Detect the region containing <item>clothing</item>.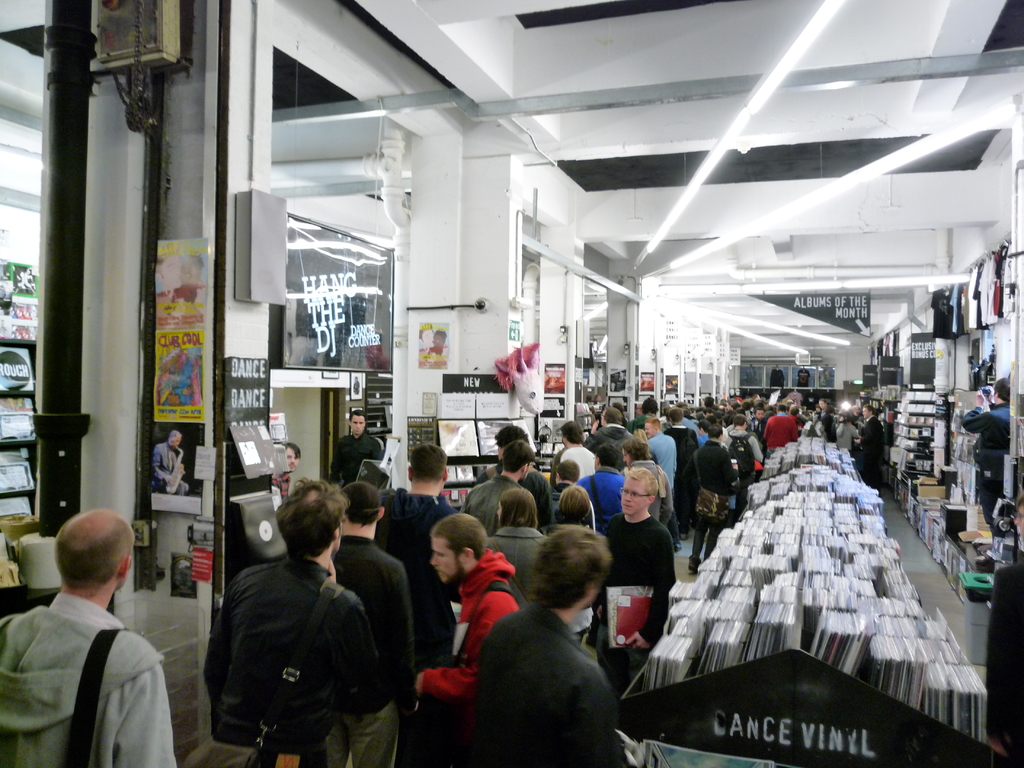
(x1=684, y1=438, x2=738, y2=564).
